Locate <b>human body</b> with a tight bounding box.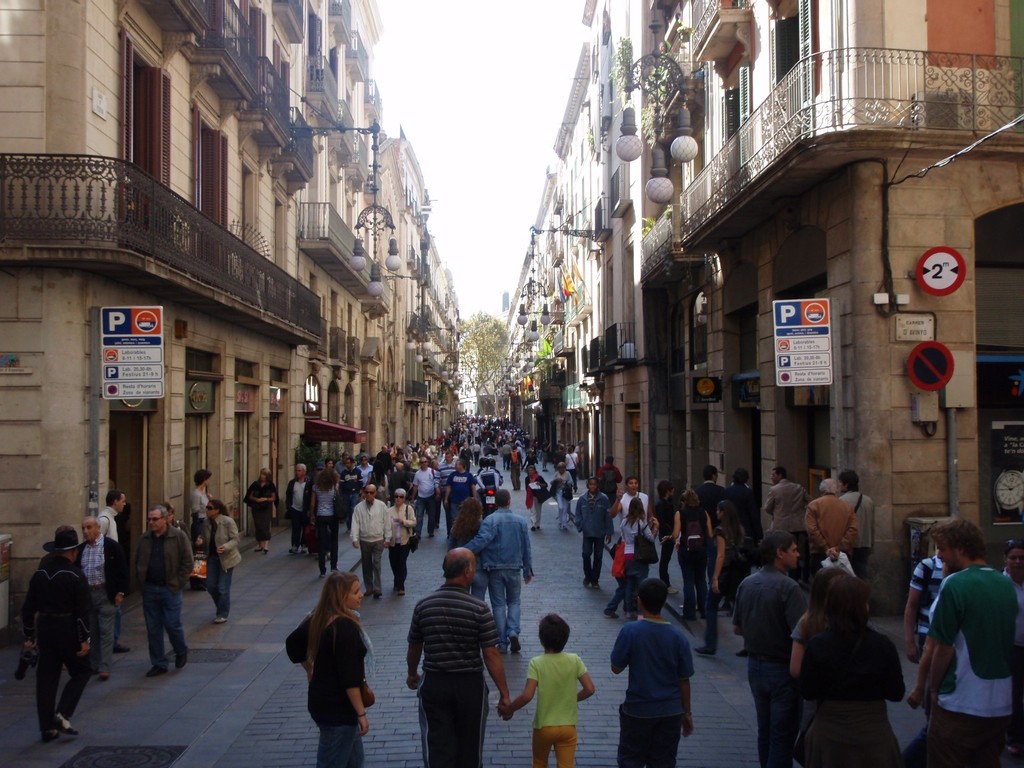
[245,469,279,557].
